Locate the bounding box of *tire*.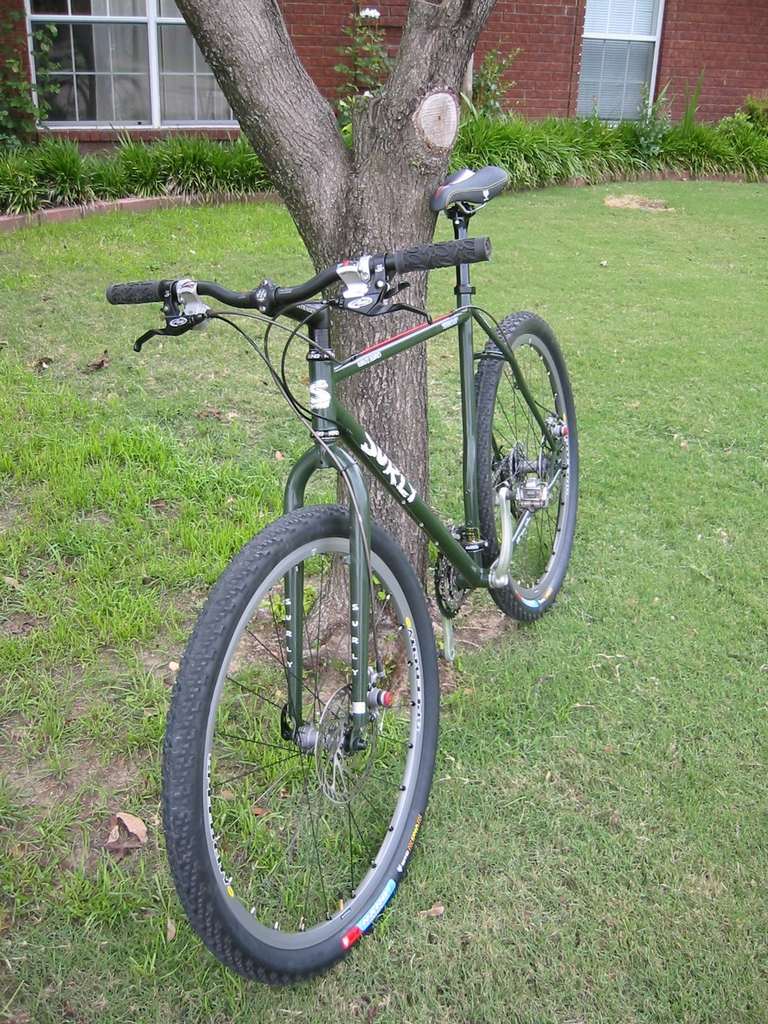
Bounding box: select_region(166, 491, 444, 966).
